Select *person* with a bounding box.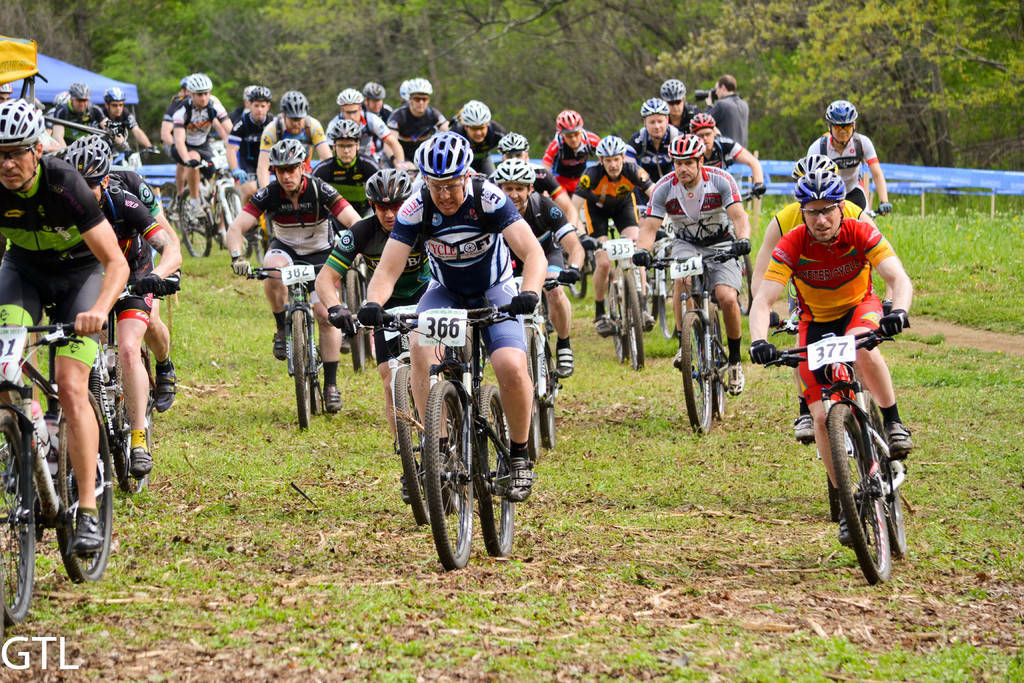
bbox(102, 83, 156, 170).
